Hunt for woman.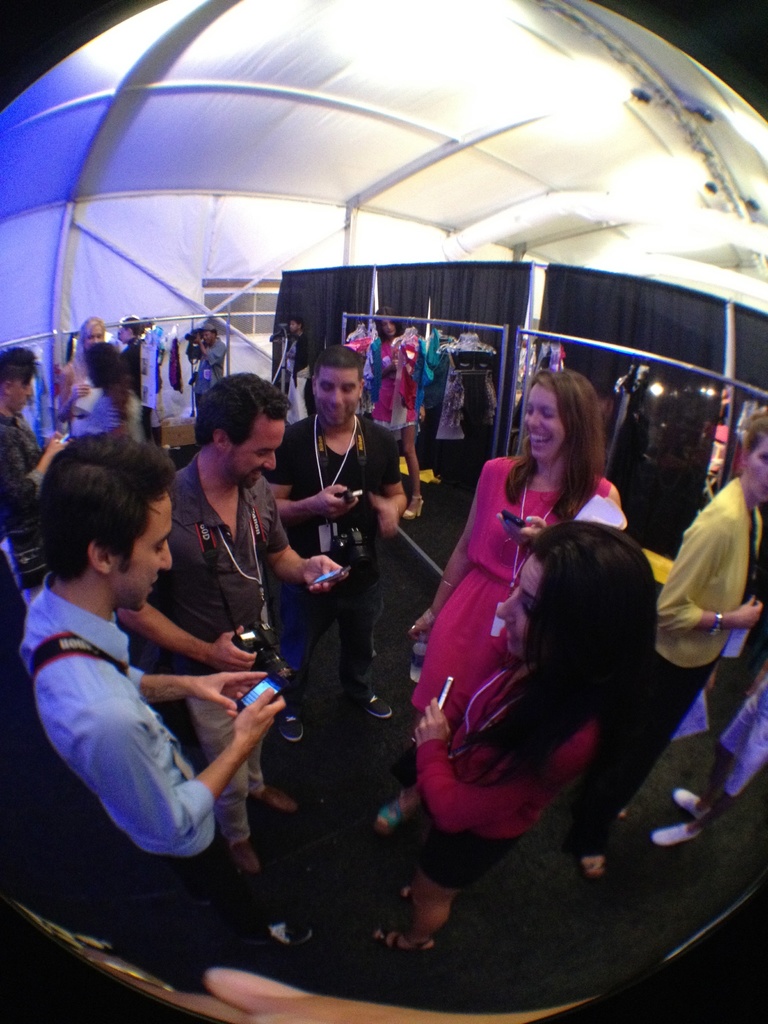
Hunted down at (x1=609, y1=410, x2=767, y2=847).
